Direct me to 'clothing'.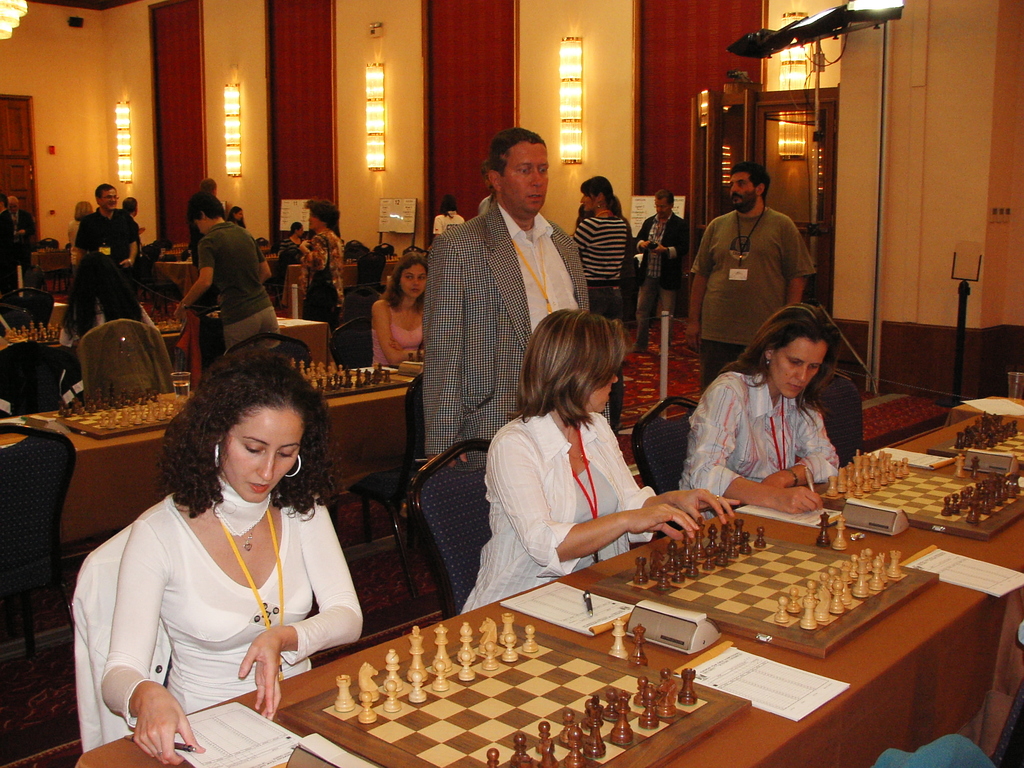
Direction: Rect(692, 209, 813, 394).
